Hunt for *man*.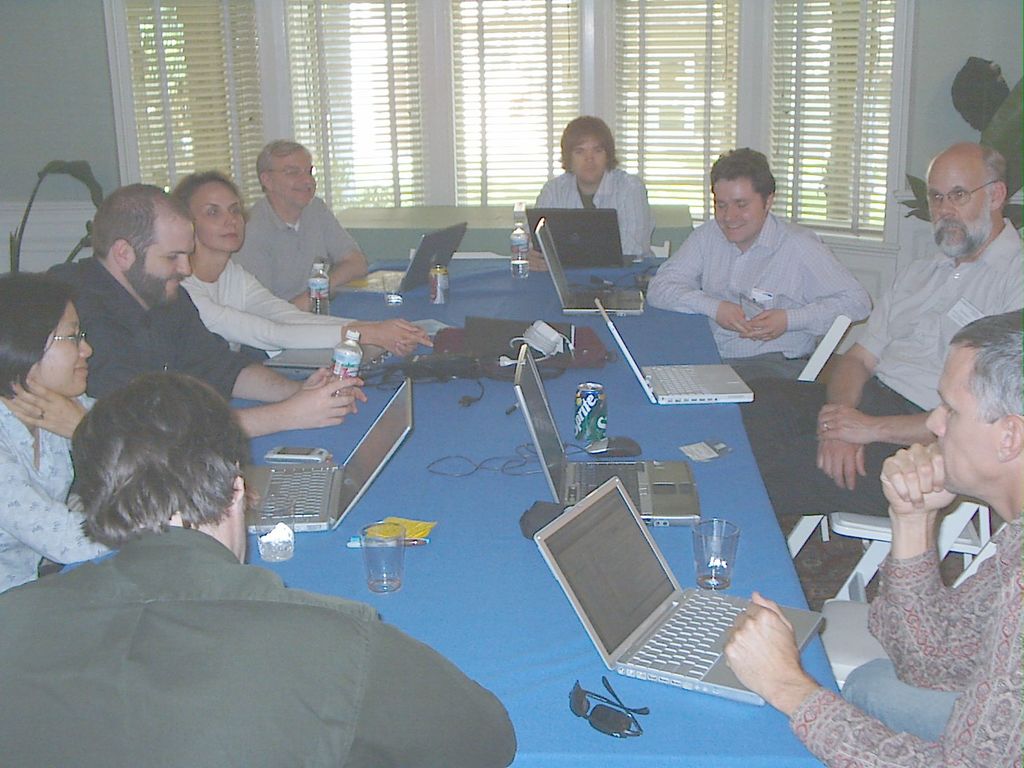
Hunted down at 45:181:366:440.
